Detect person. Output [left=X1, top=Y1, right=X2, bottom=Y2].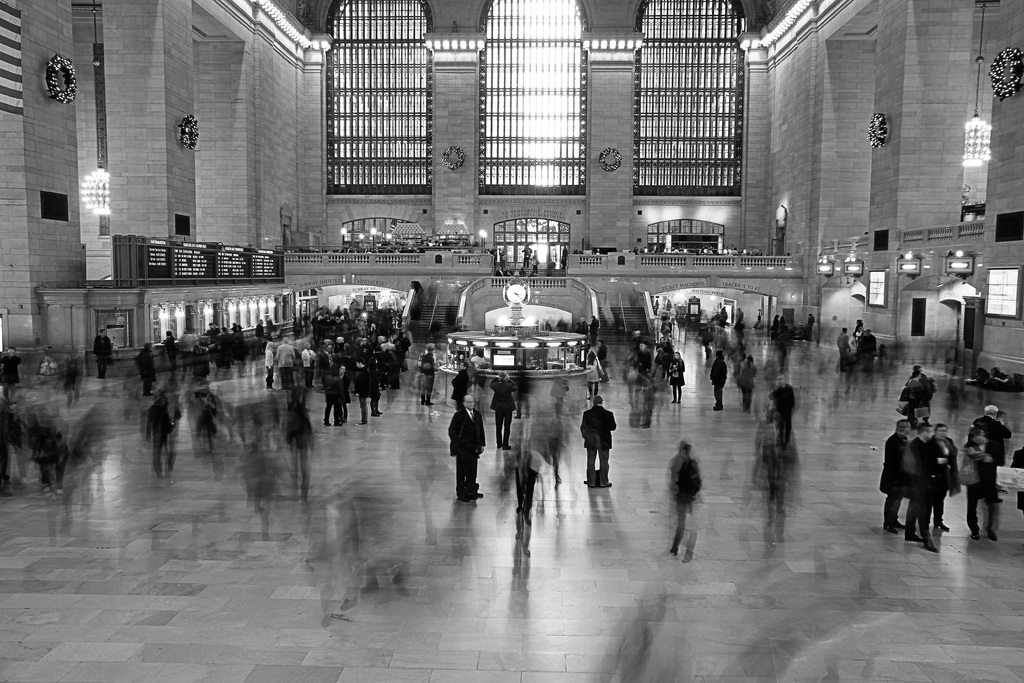
[left=90, top=326, right=112, bottom=380].
